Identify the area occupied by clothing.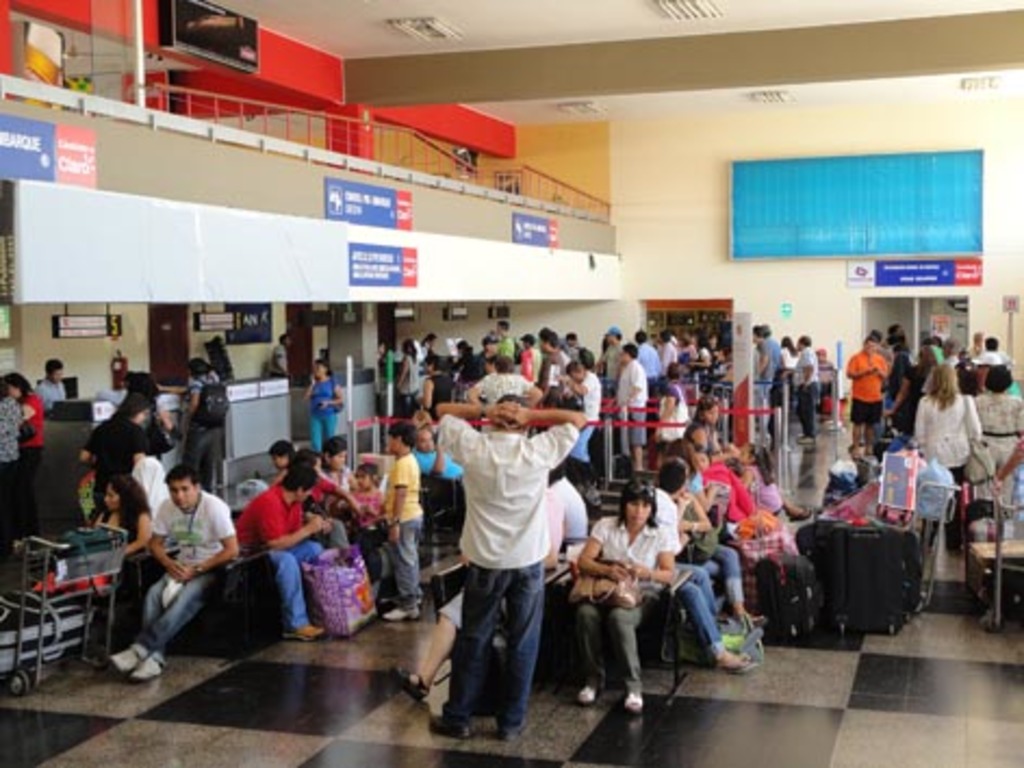
Area: l=228, t=475, r=321, b=640.
